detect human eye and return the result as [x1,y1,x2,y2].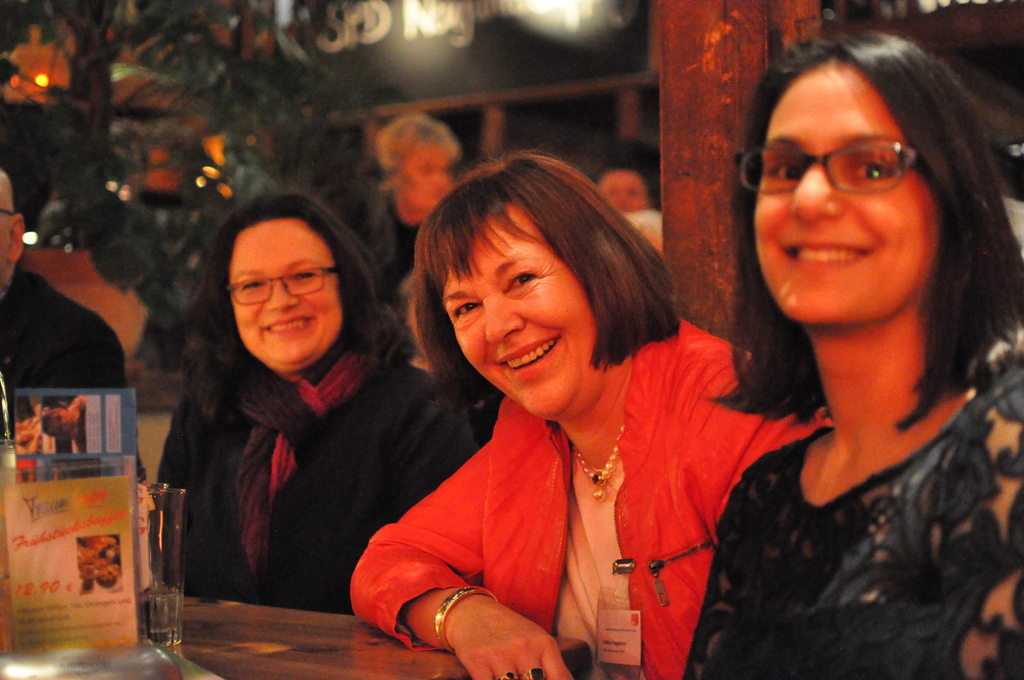
[767,153,808,182].
